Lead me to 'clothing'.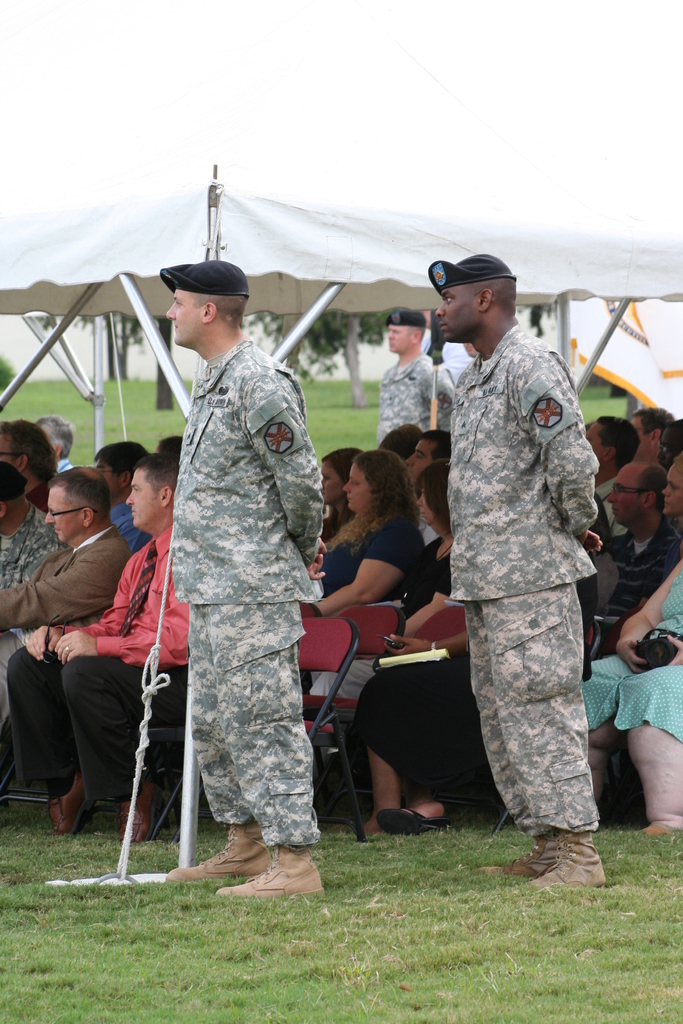
Lead to pyautogui.locateOnScreen(0, 500, 76, 722).
